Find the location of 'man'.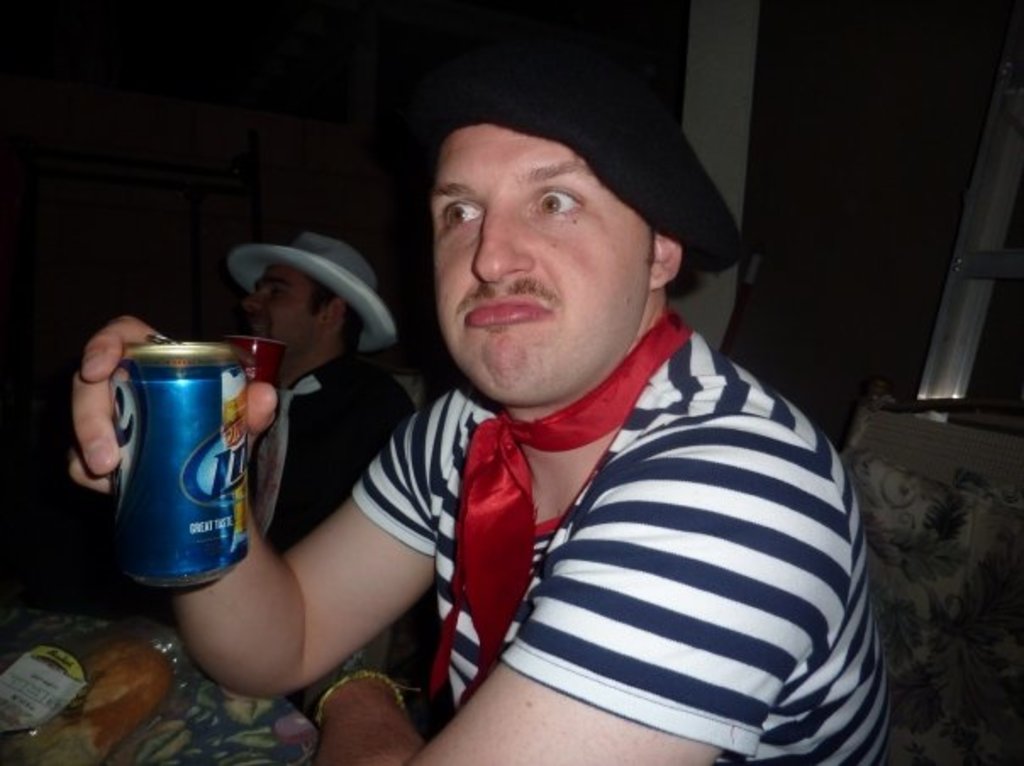
Location: 231,229,427,566.
